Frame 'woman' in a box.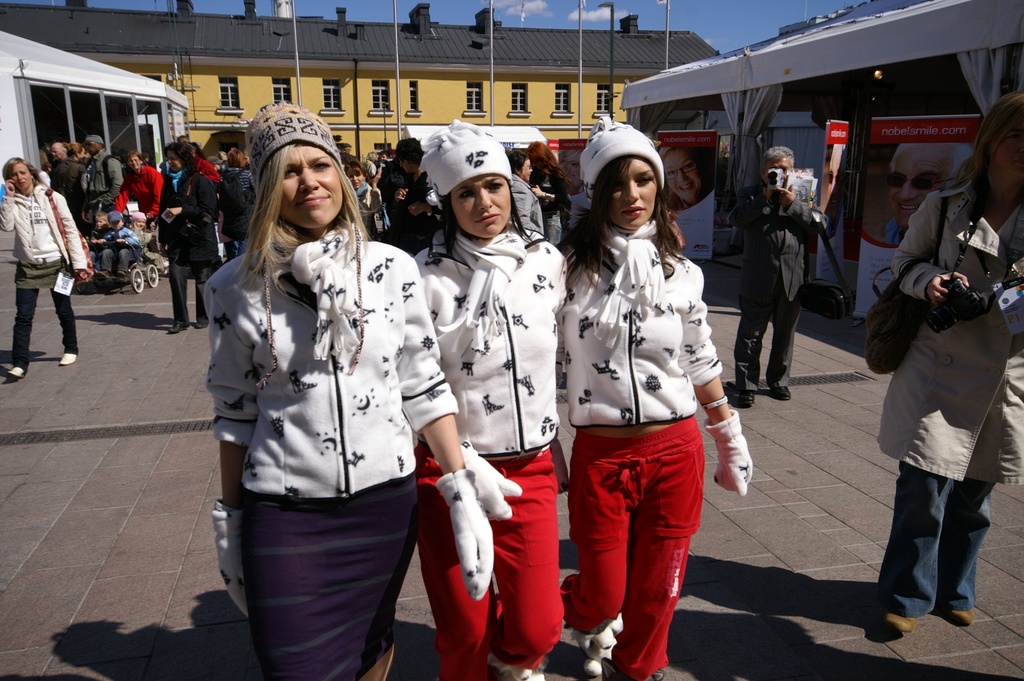
(x1=150, y1=138, x2=223, y2=334).
